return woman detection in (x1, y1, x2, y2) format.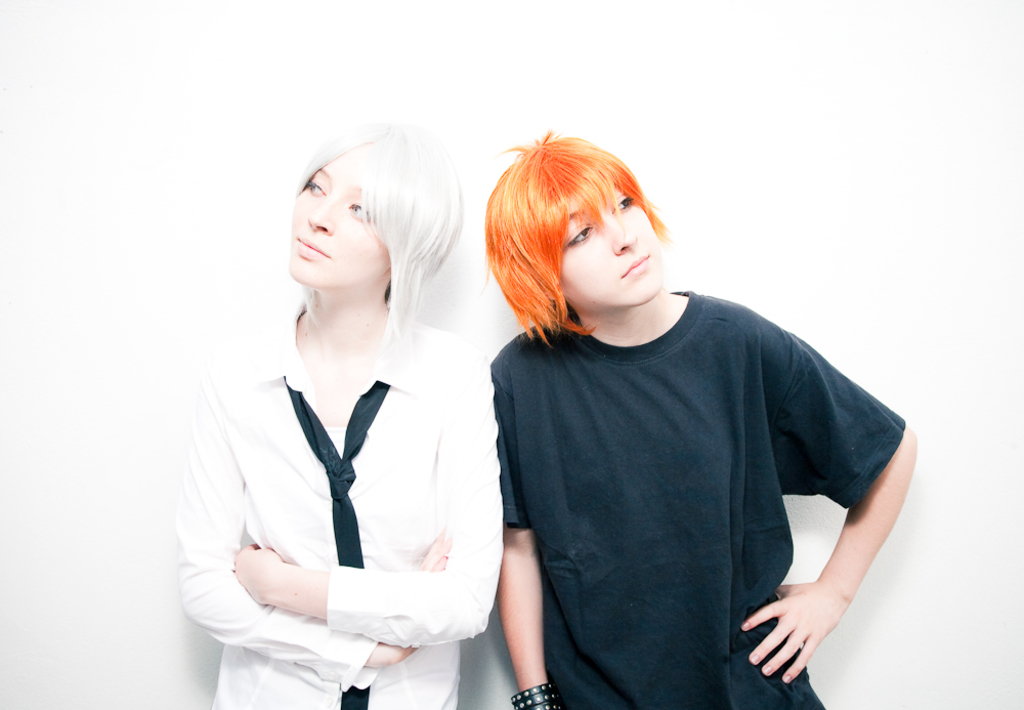
(167, 117, 535, 691).
